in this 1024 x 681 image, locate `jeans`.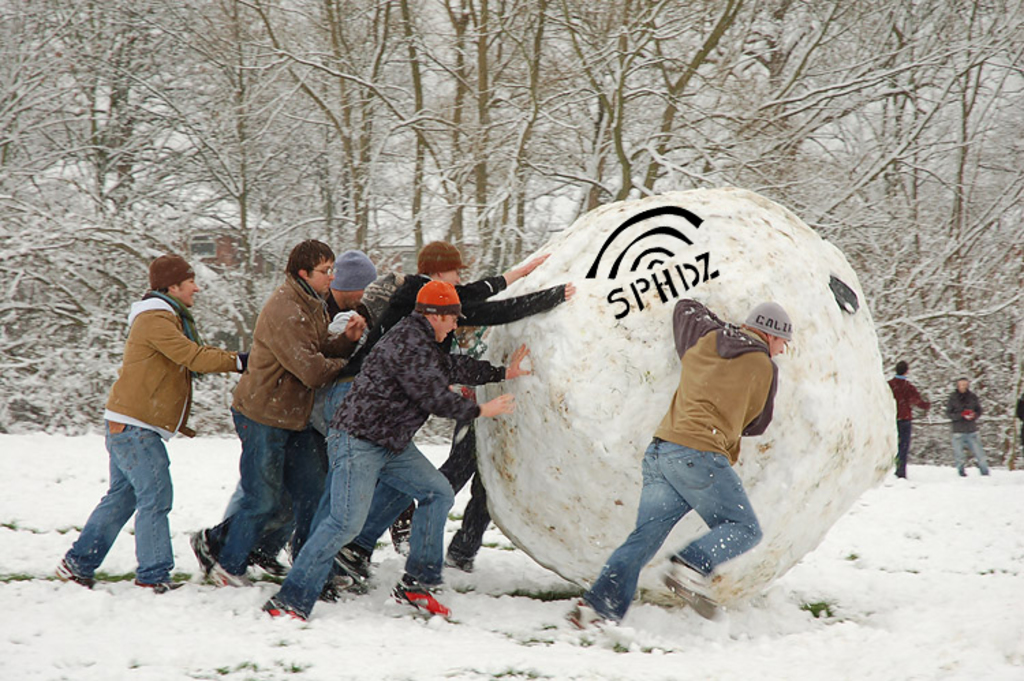
Bounding box: l=199, t=405, r=302, b=577.
